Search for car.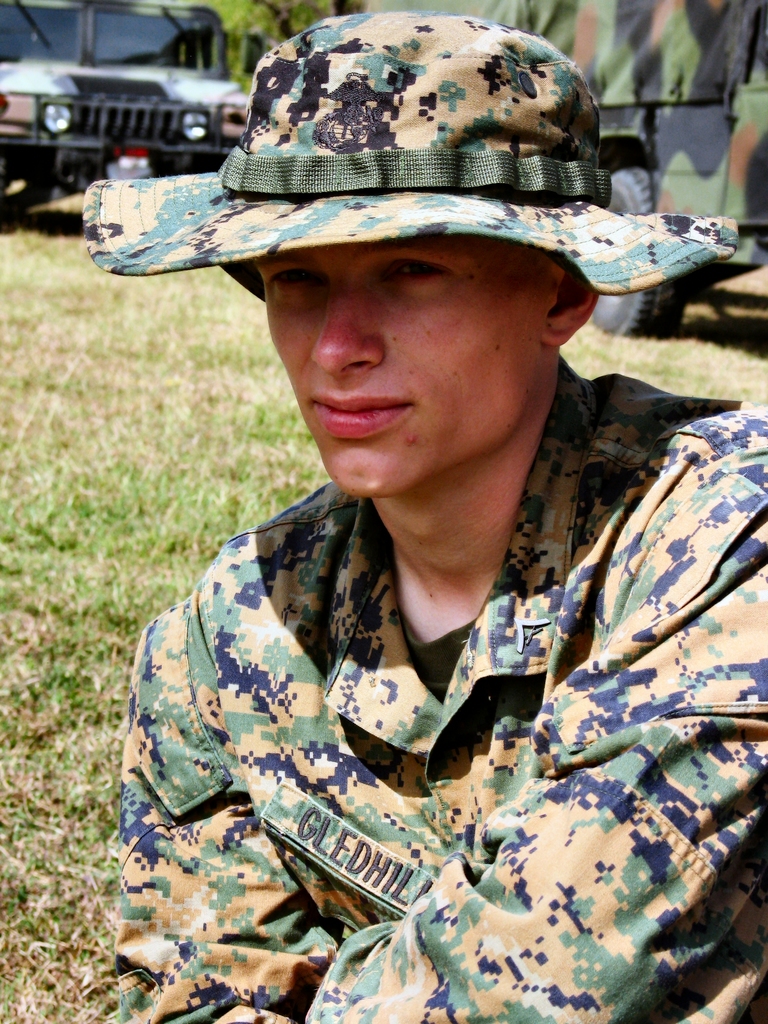
Found at region(0, 17, 232, 168).
